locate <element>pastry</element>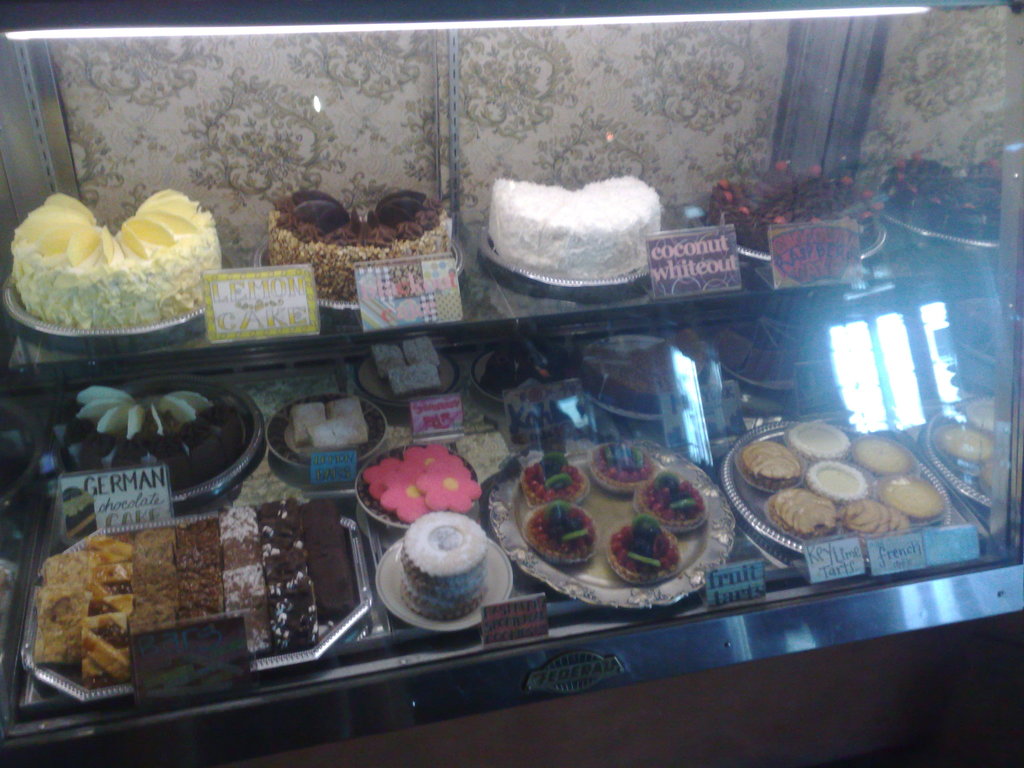
{"left": 806, "top": 460, "right": 865, "bottom": 506}
